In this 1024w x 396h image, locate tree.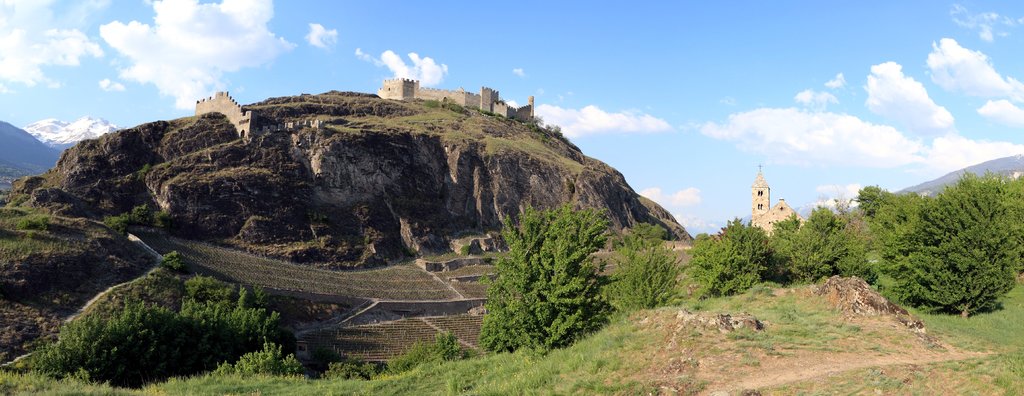
Bounding box: {"left": 774, "top": 166, "right": 1023, "bottom": 320}.
